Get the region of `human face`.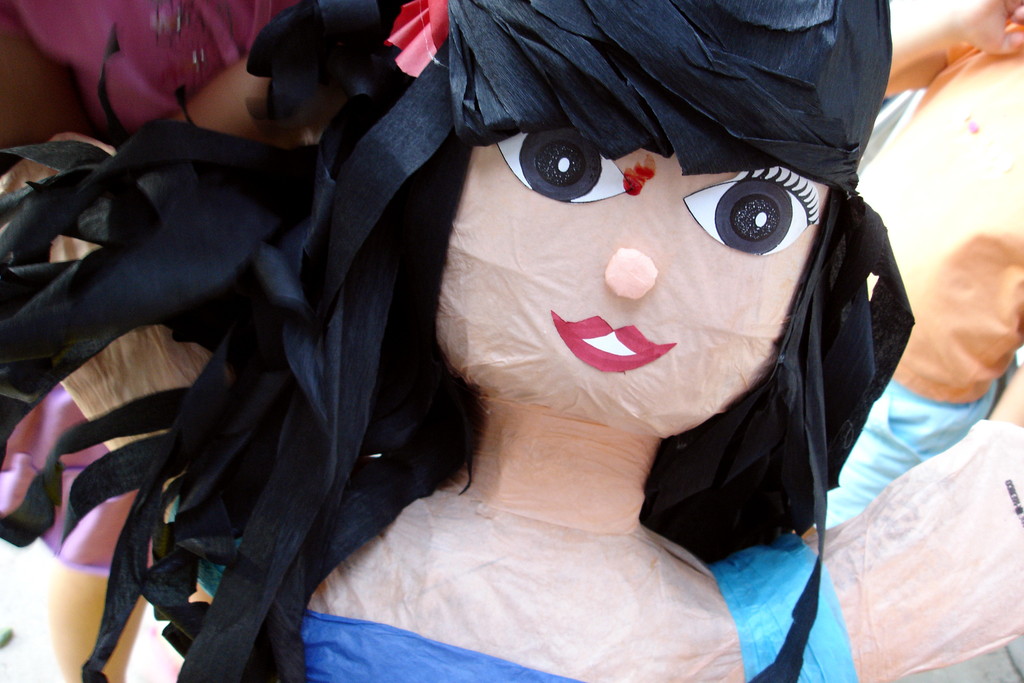
[x1=417, y1=78, x2=873, y2=456].
